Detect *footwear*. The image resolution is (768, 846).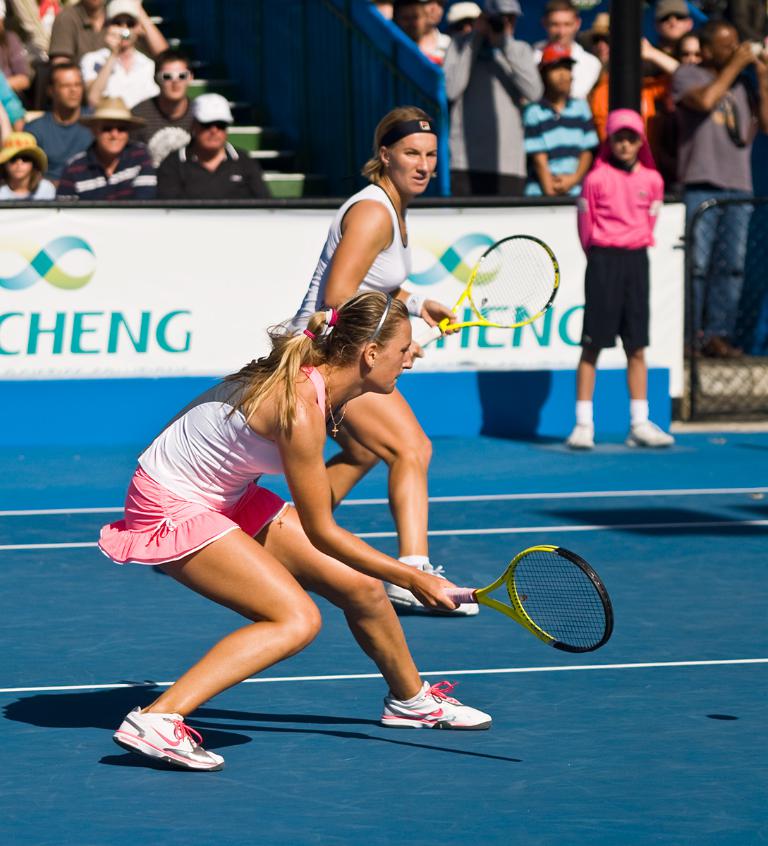
Rect(386, 565, 480, 609).
